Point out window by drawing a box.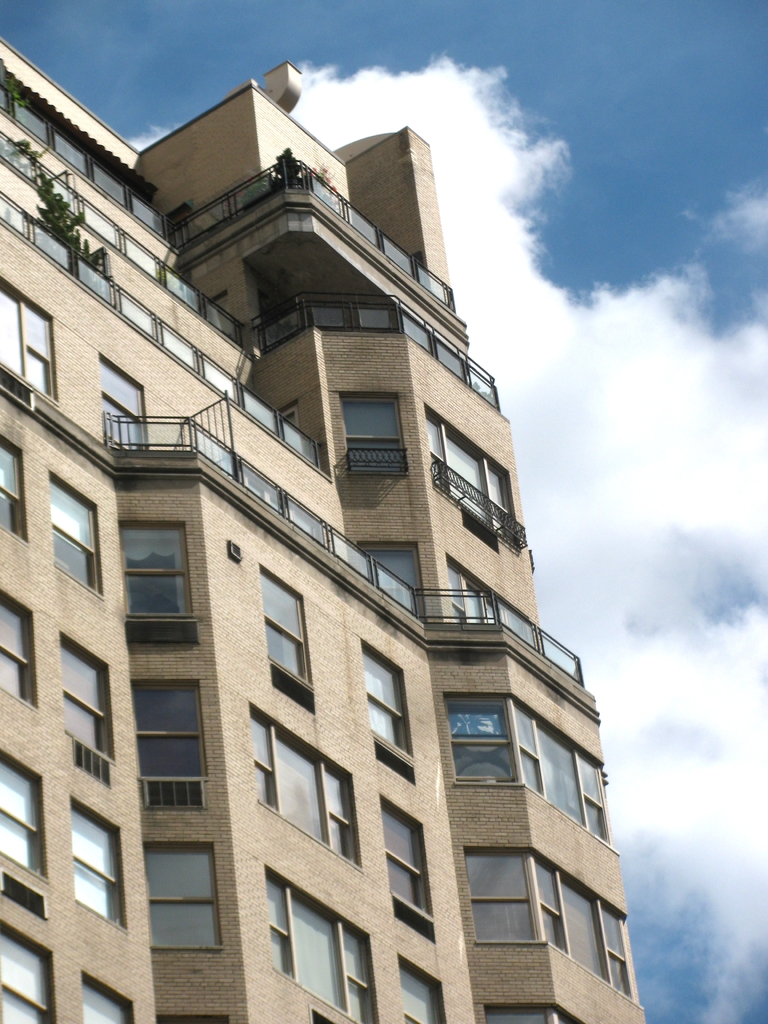
252 564 314 693.
